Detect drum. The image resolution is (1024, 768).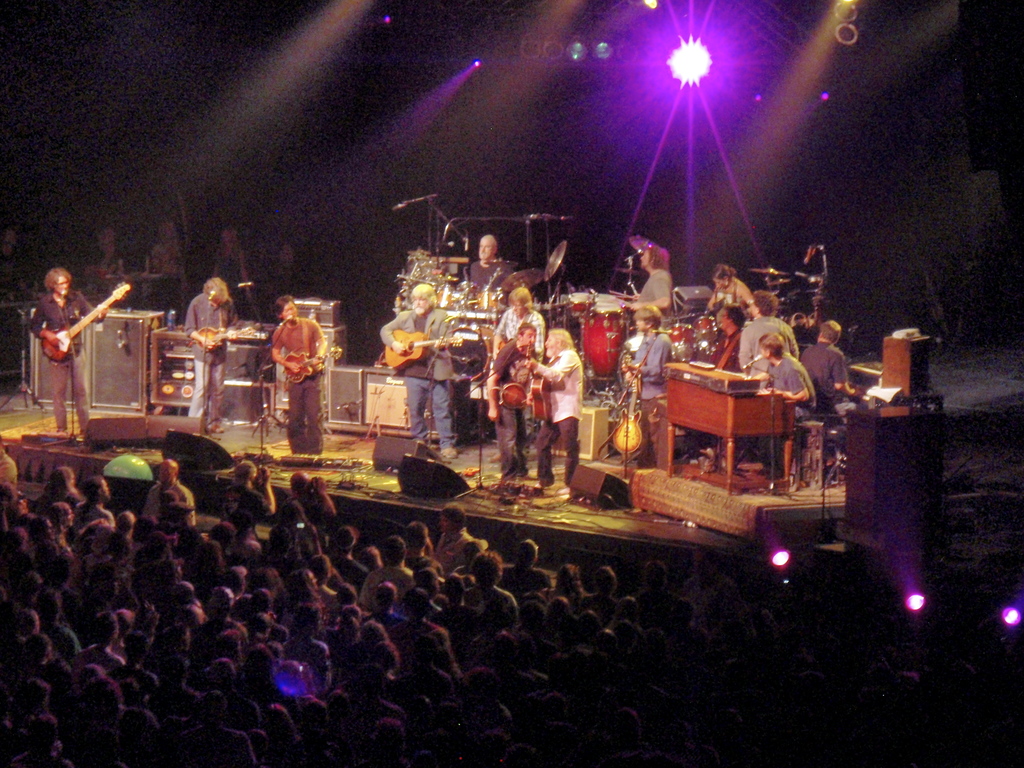
<box>473,291,506,312</box>.
